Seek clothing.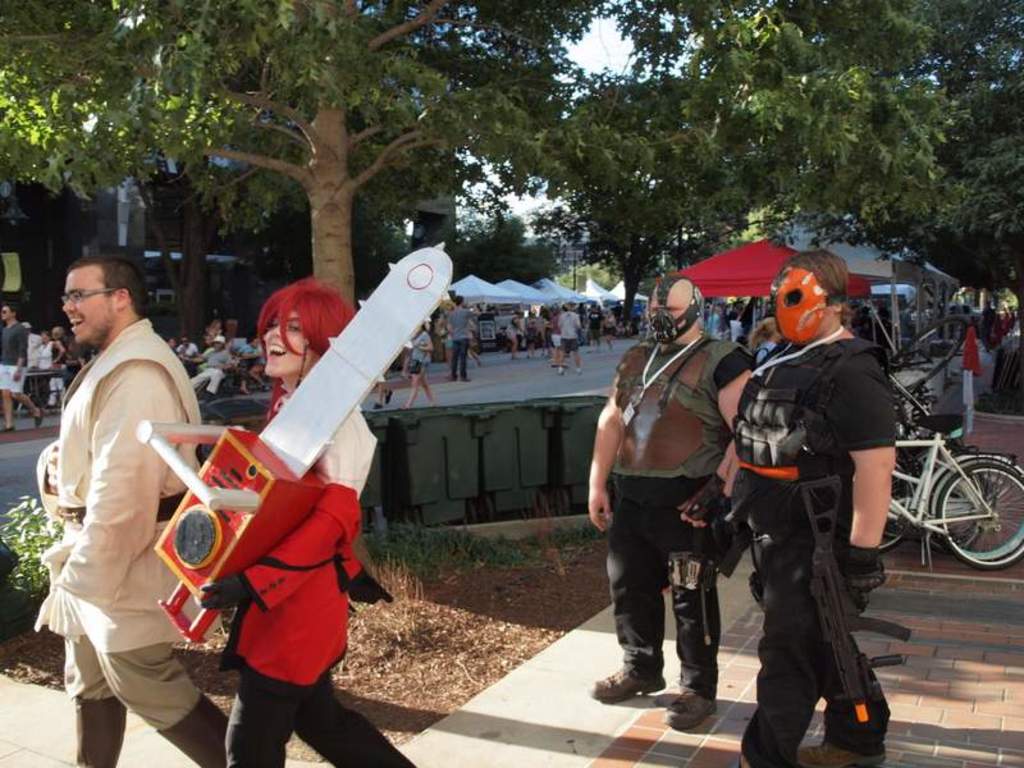
locate(36, 278, 205, 736).
